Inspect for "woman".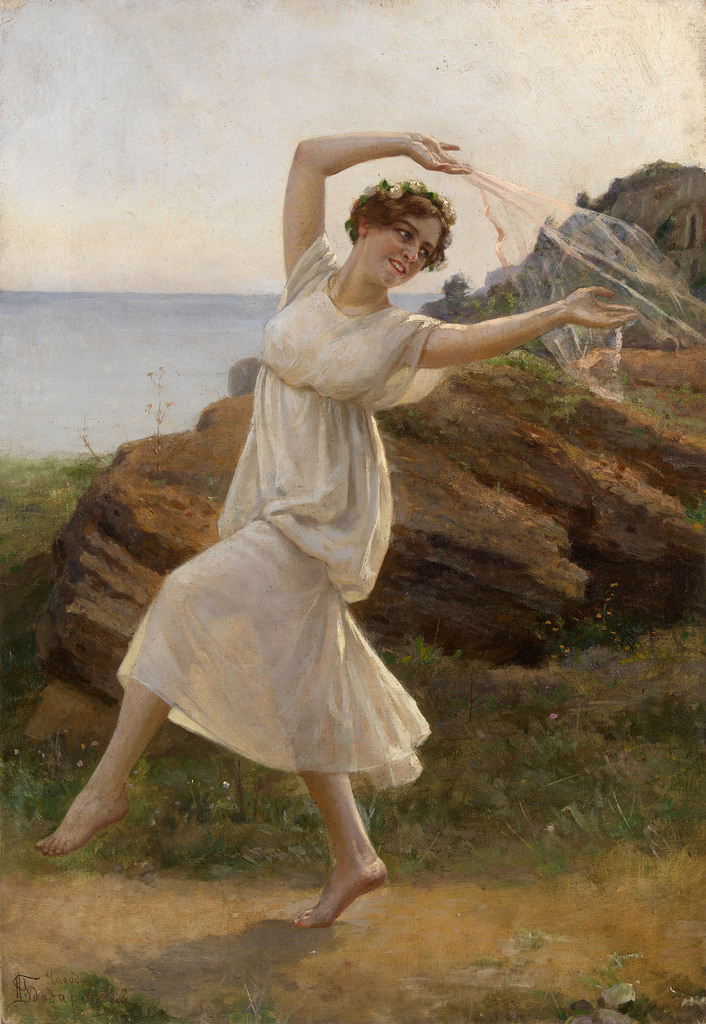
Inspection: left=56, top=161, right=563, bottom=892.
